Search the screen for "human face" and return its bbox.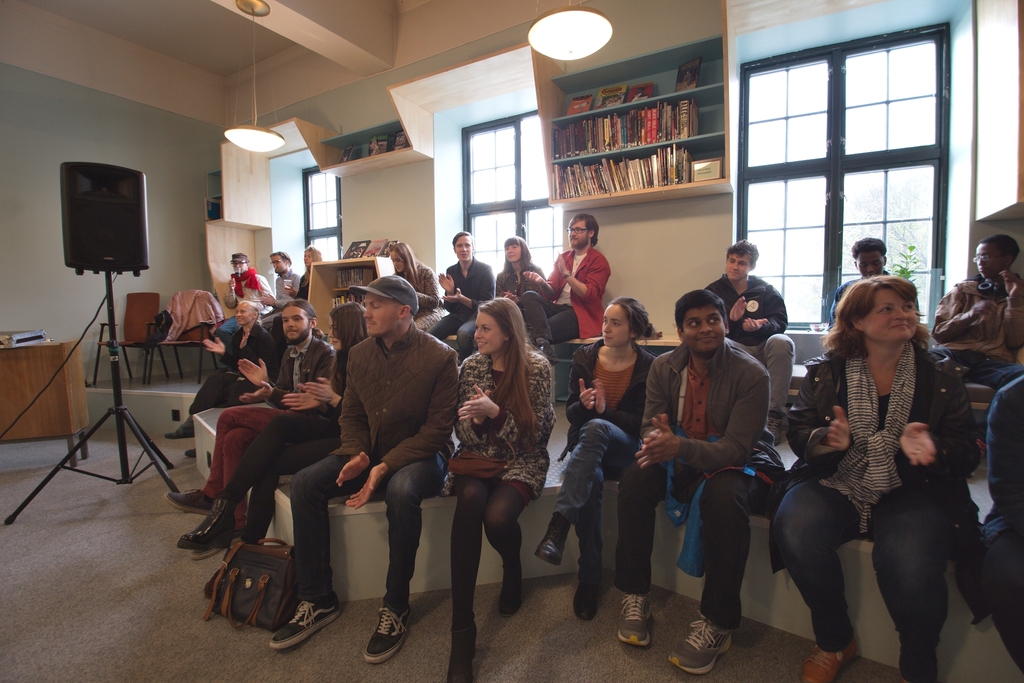
Found: crop(864, 288, 916, 340).
